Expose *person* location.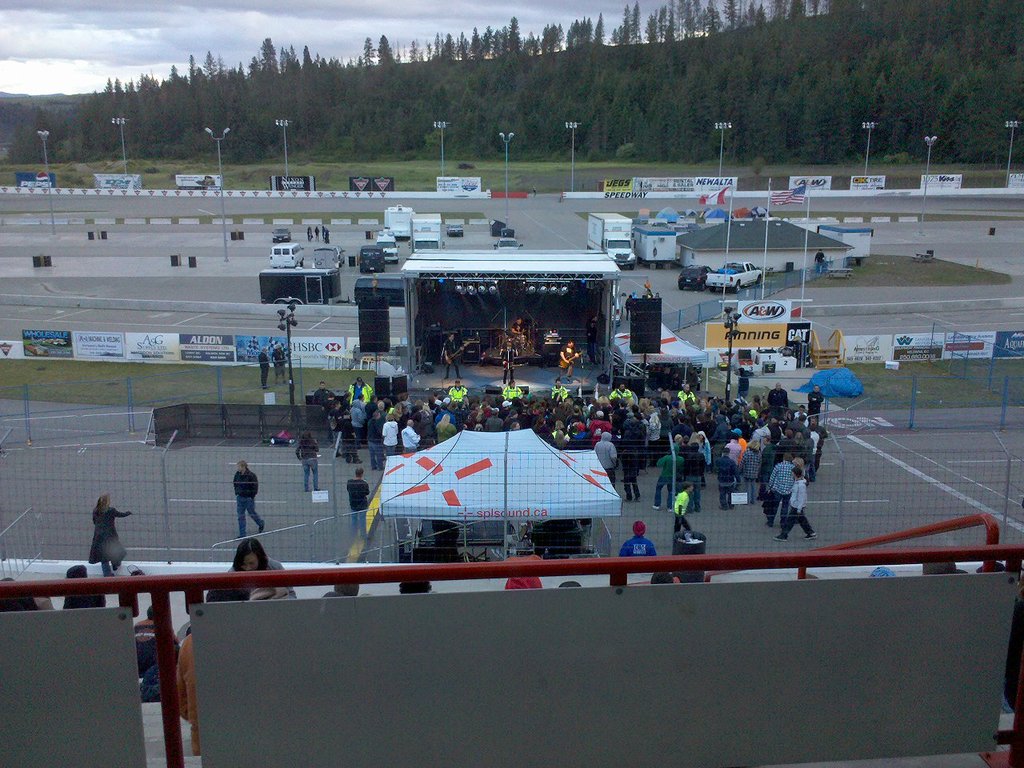
Exposed at [346,469,370,538].
